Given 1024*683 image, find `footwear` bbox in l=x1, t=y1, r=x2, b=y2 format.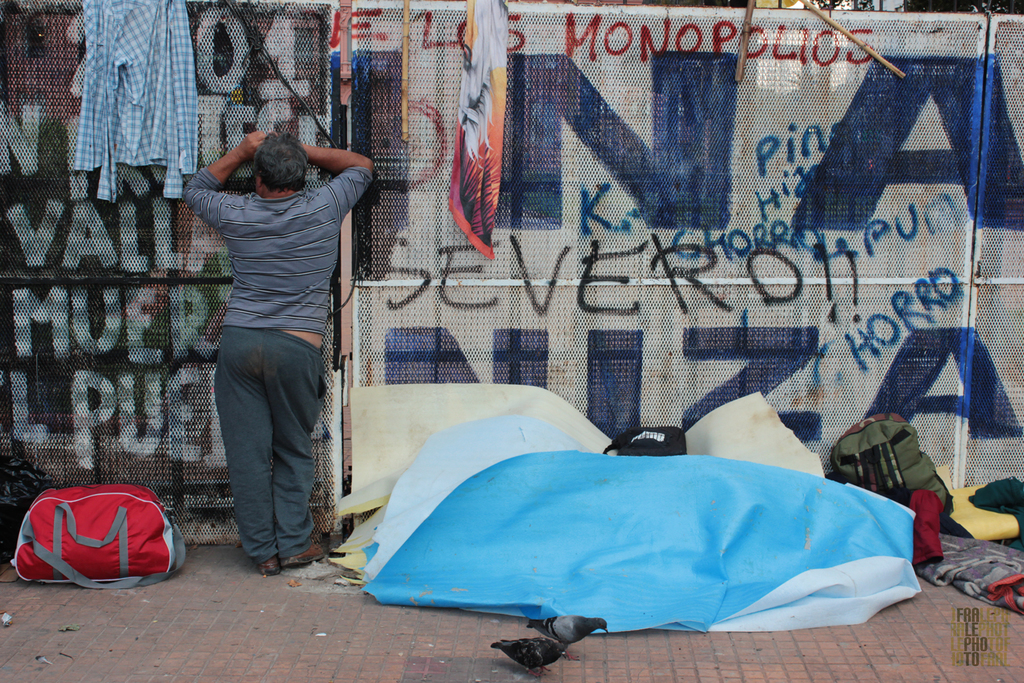
l=277, t=539, r=325, b=568.
